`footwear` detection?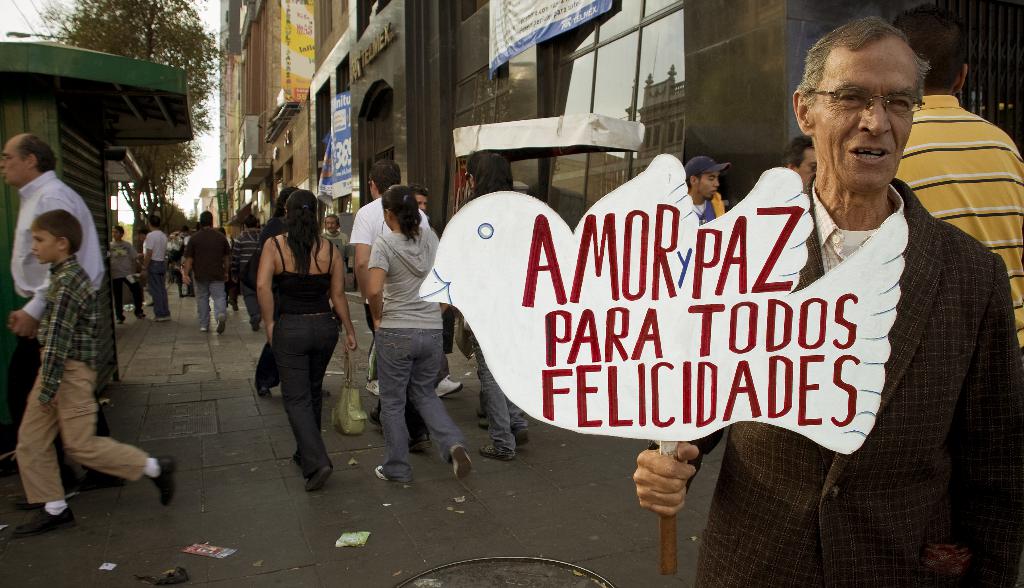
box(446, 444, 474, 484)
